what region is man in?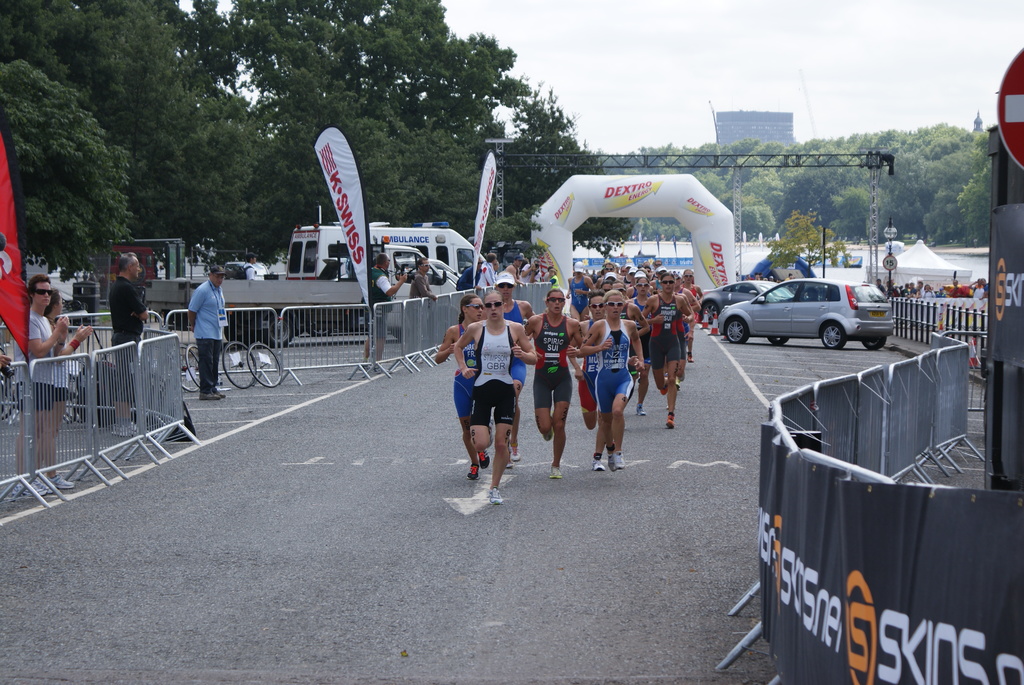
pyautogui.locateOnScreen(359, 253, 408, 372).
